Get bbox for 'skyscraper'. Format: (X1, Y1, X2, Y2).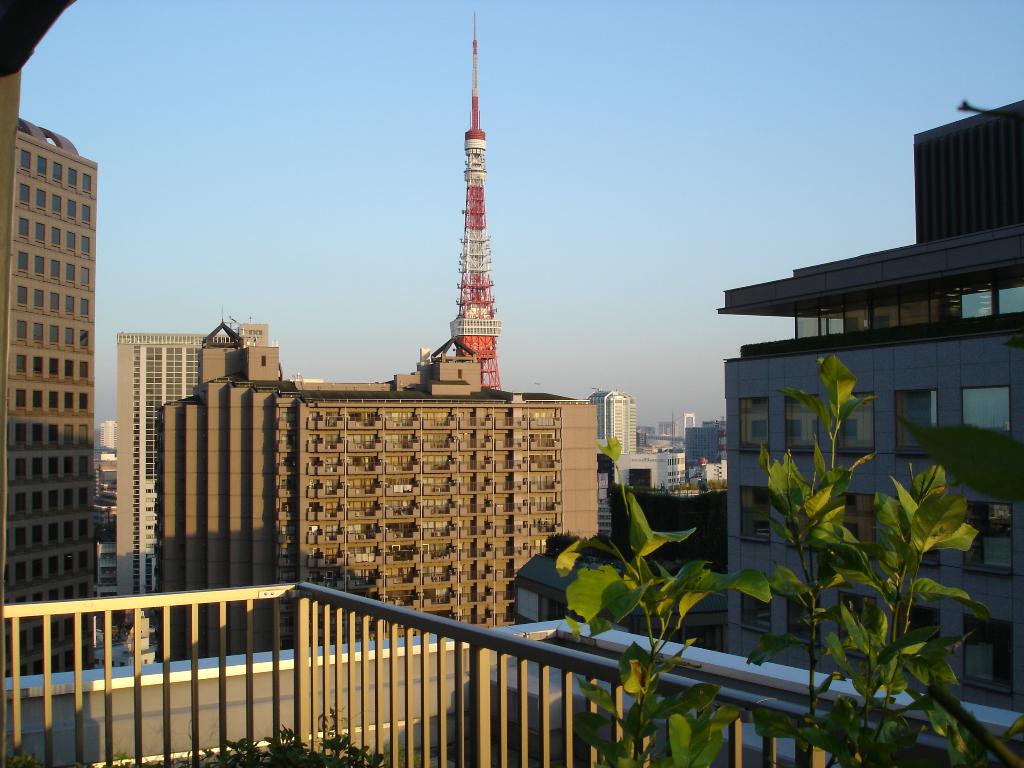
(592, 385, 638, 461).
